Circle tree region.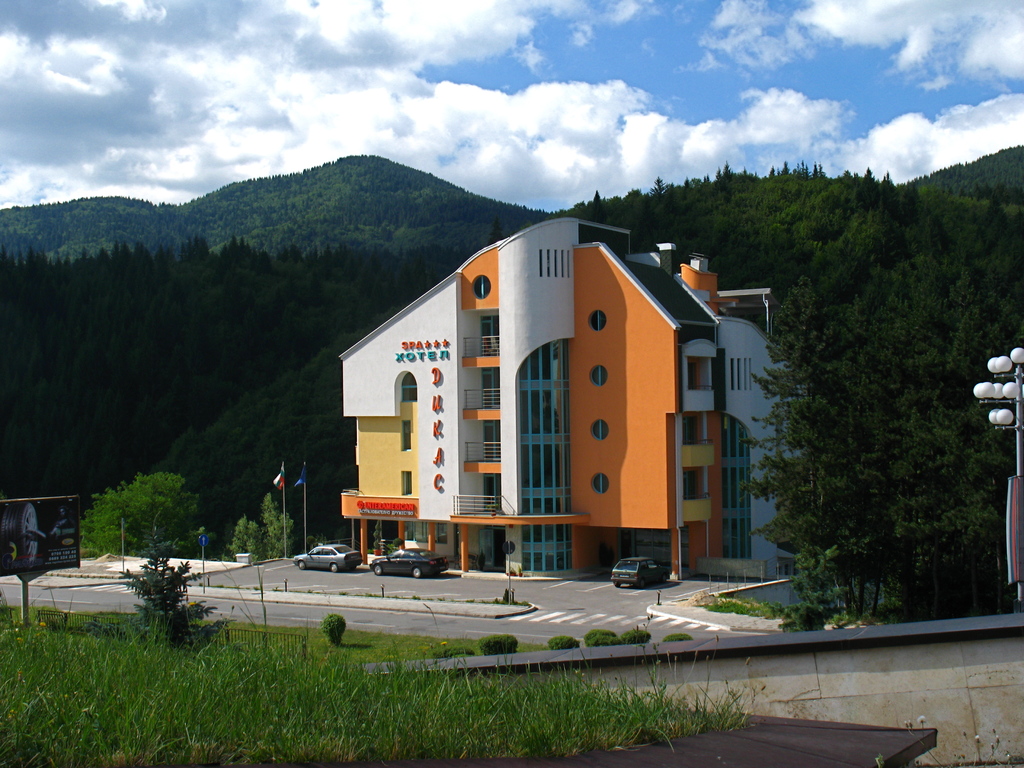
Region: [x1=753, y1=212, x2=1022, y2=621].
